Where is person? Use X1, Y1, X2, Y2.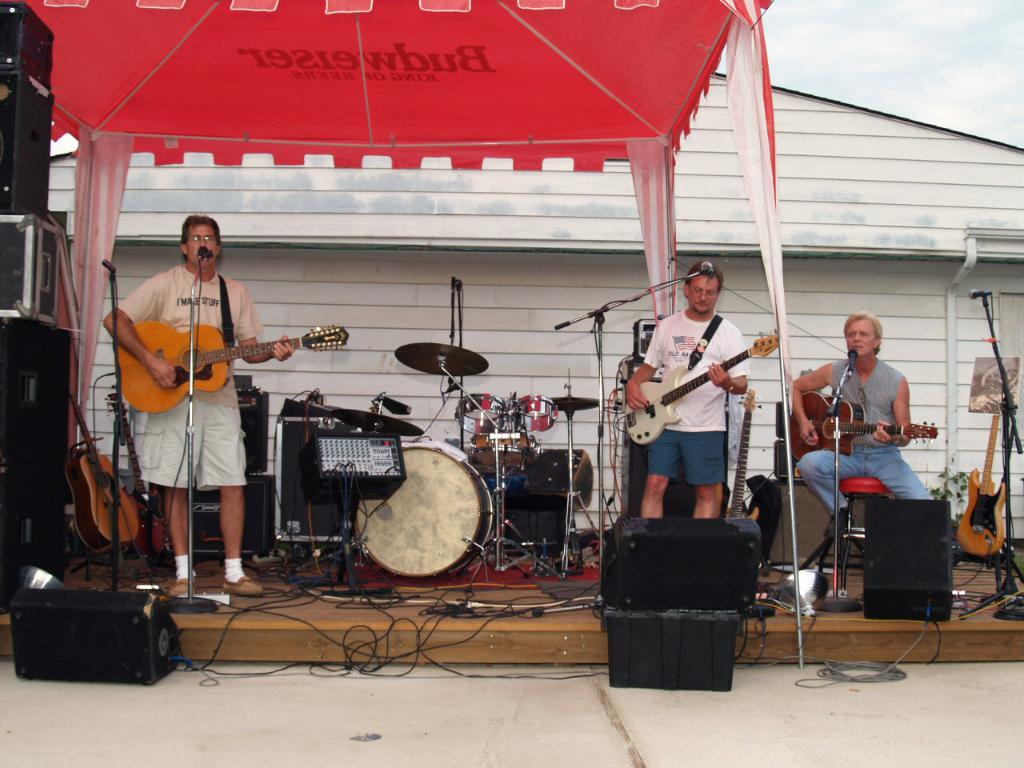
785, 310, 938, 546.
